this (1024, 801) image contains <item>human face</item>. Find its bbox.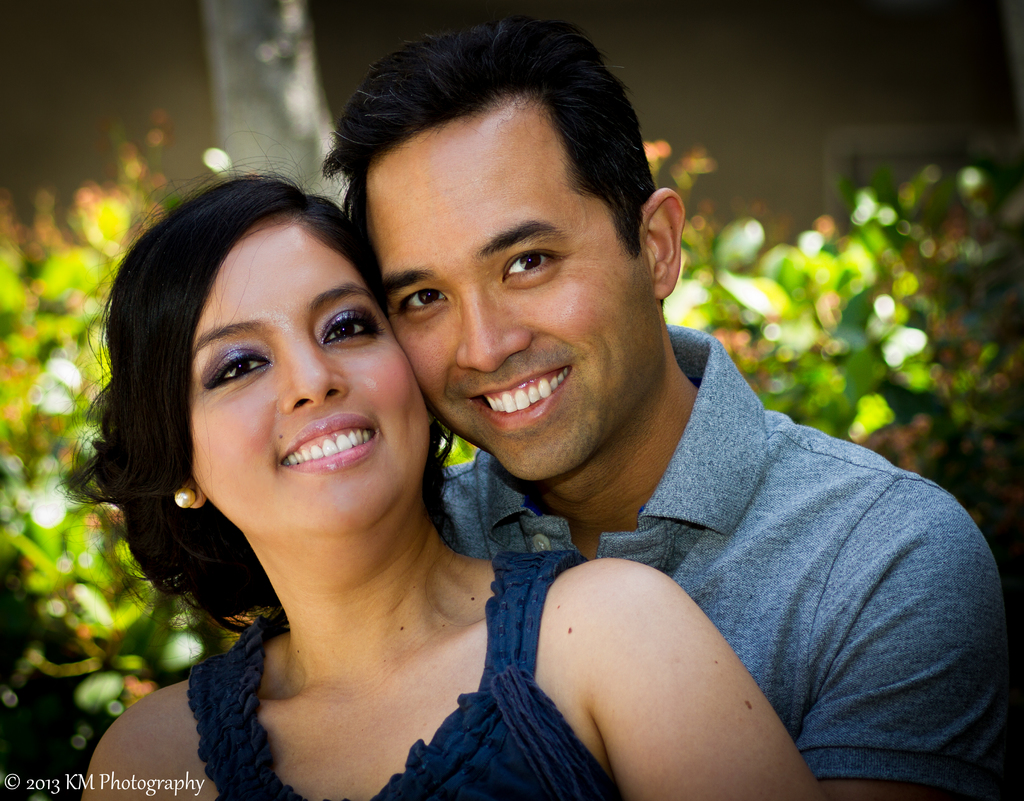
BBox(353, 98, 667, 485).
